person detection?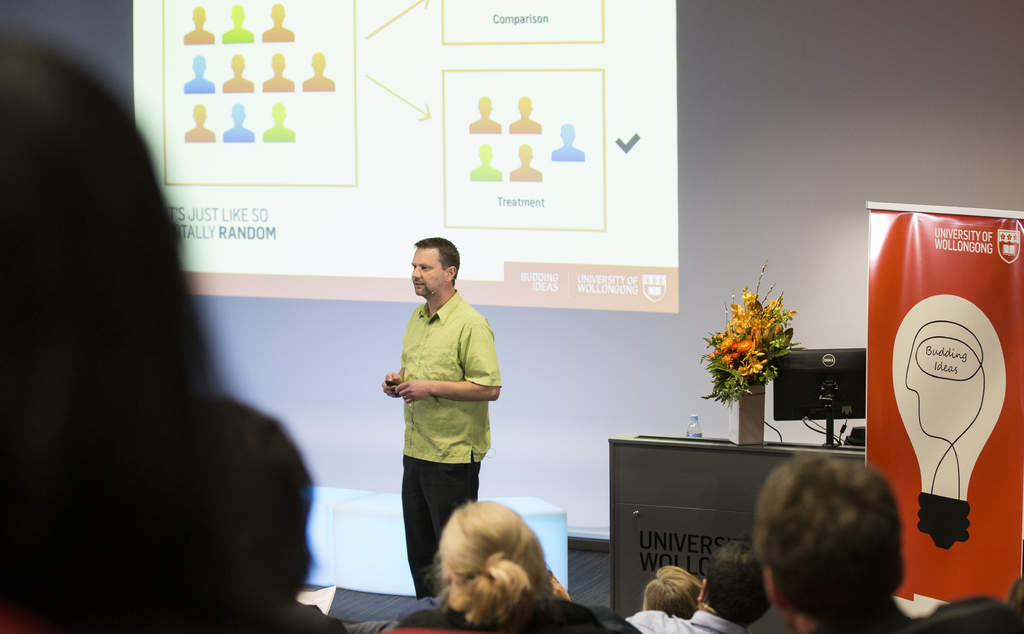
[x1=381, y1=238, x2=507, y2=593]
